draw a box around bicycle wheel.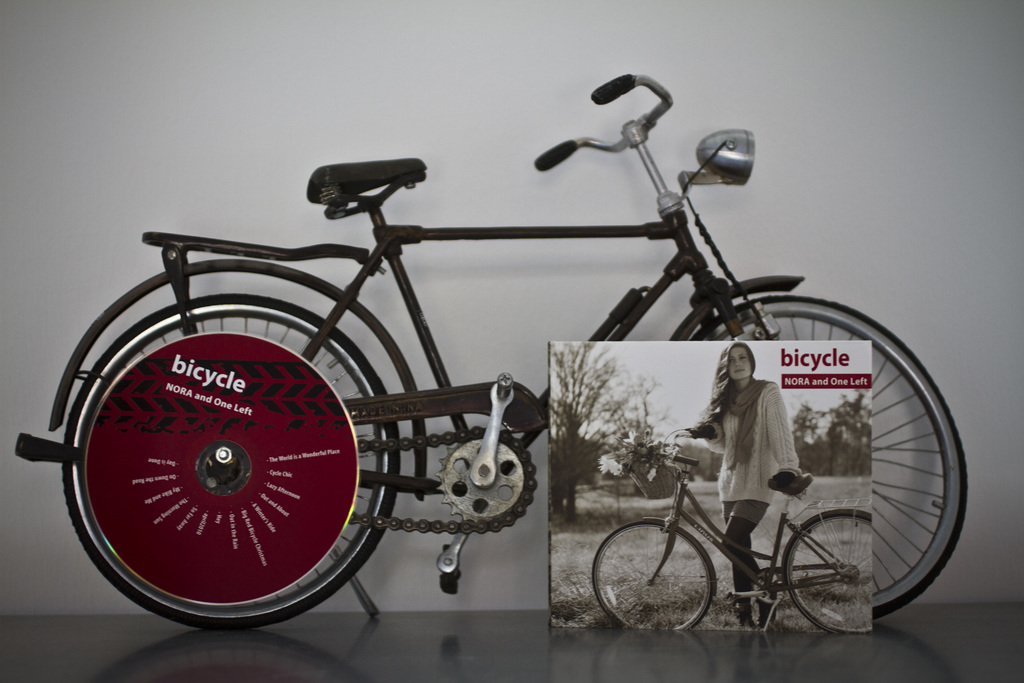
691 298 970 619.
